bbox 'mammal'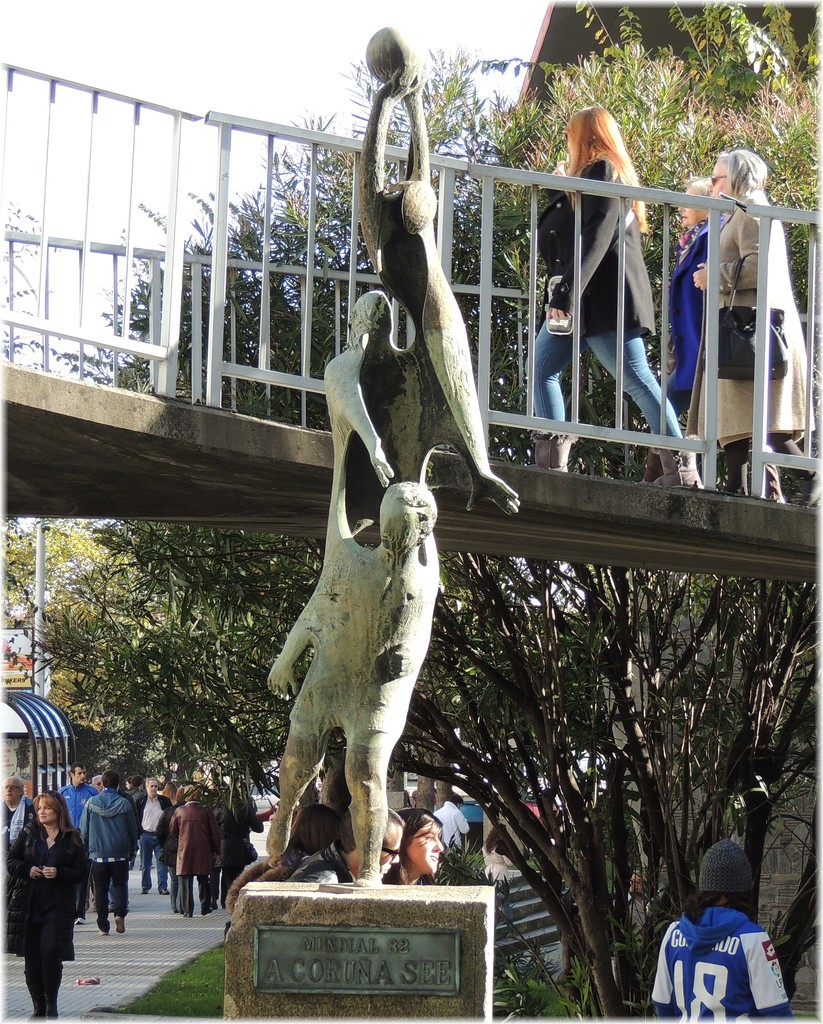
(x1=124, y1=773, x2=145, y2=863)
